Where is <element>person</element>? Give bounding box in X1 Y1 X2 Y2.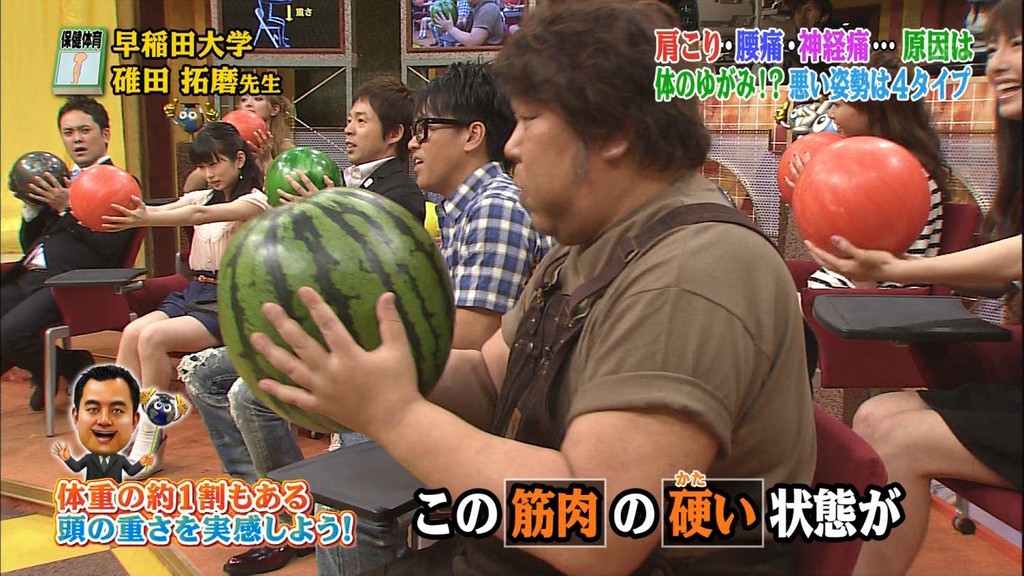
247 0 814 575.
